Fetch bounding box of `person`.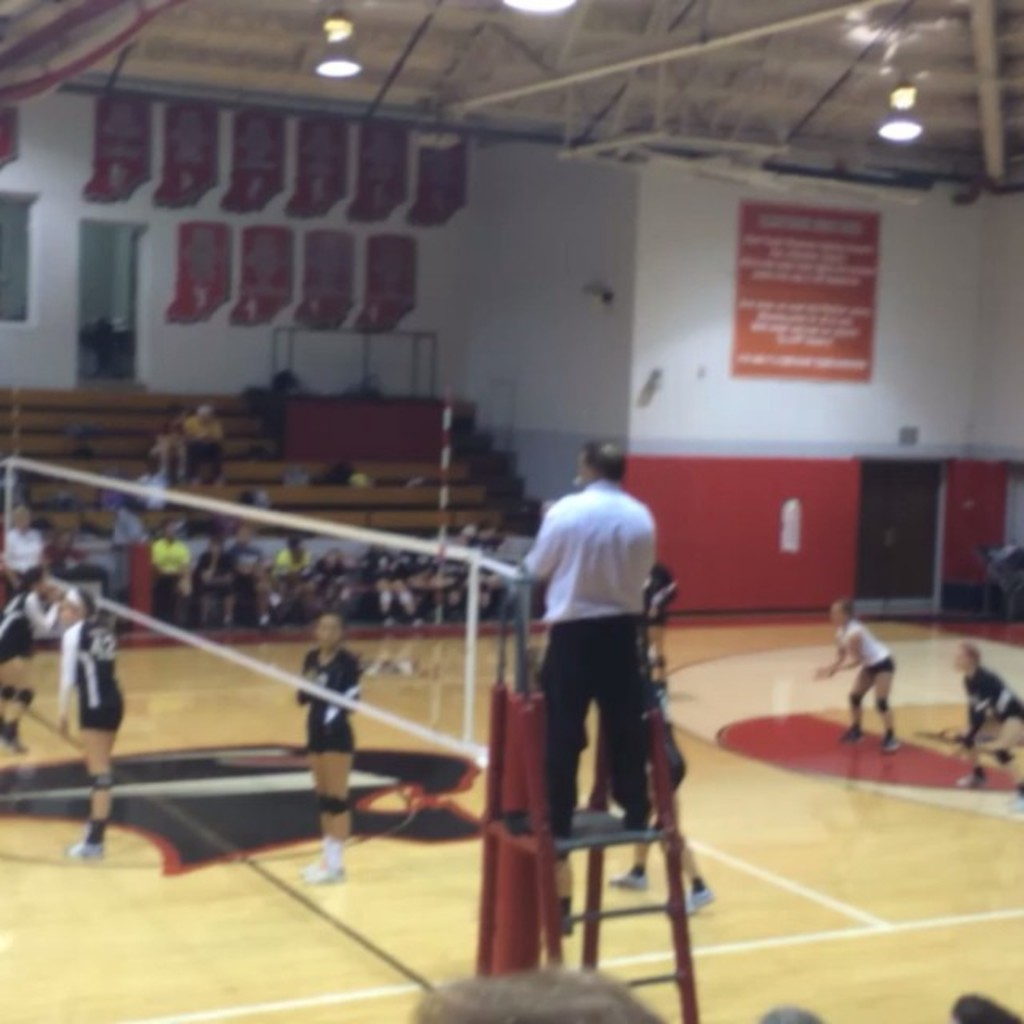
Bbox: region(509, 408, 686, 906).
